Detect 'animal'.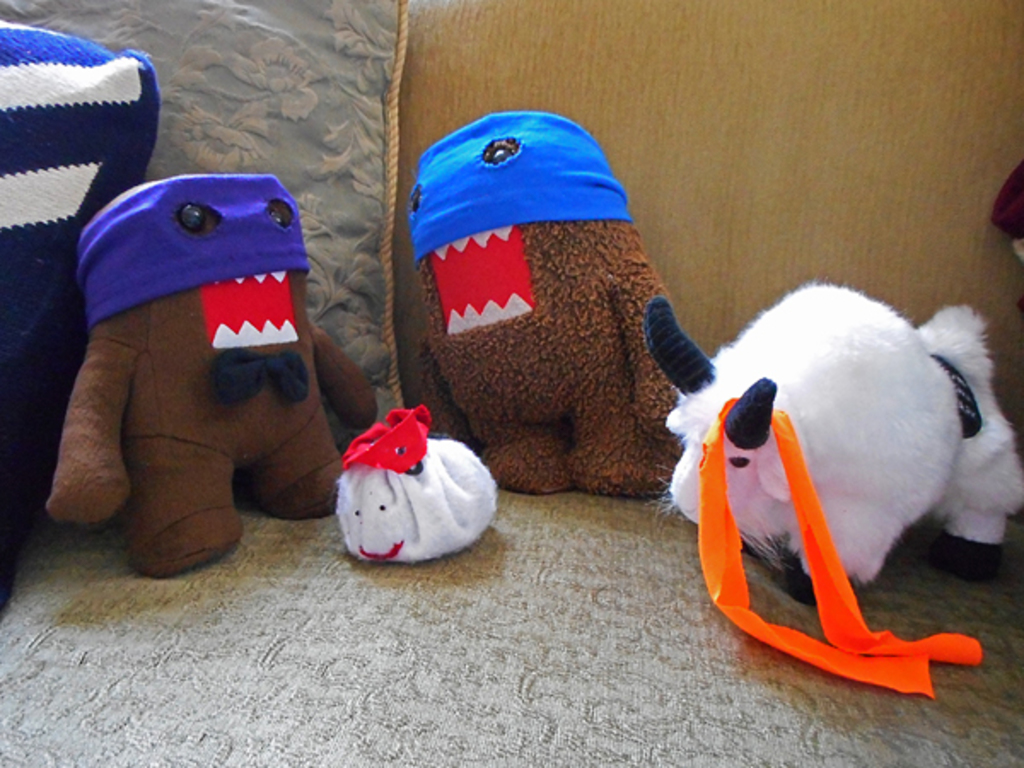
Detected at x1=649 y1=307 x2=1022 y2=609.
